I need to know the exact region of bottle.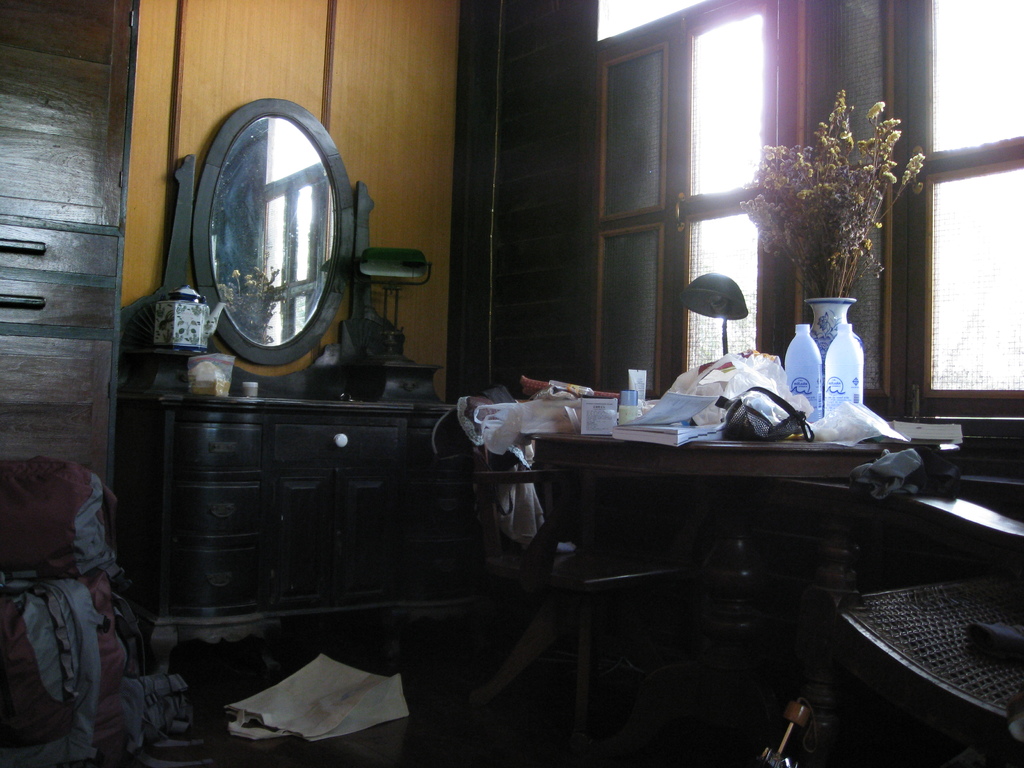
Region: <region>820, 322, 865, 420</region>.
